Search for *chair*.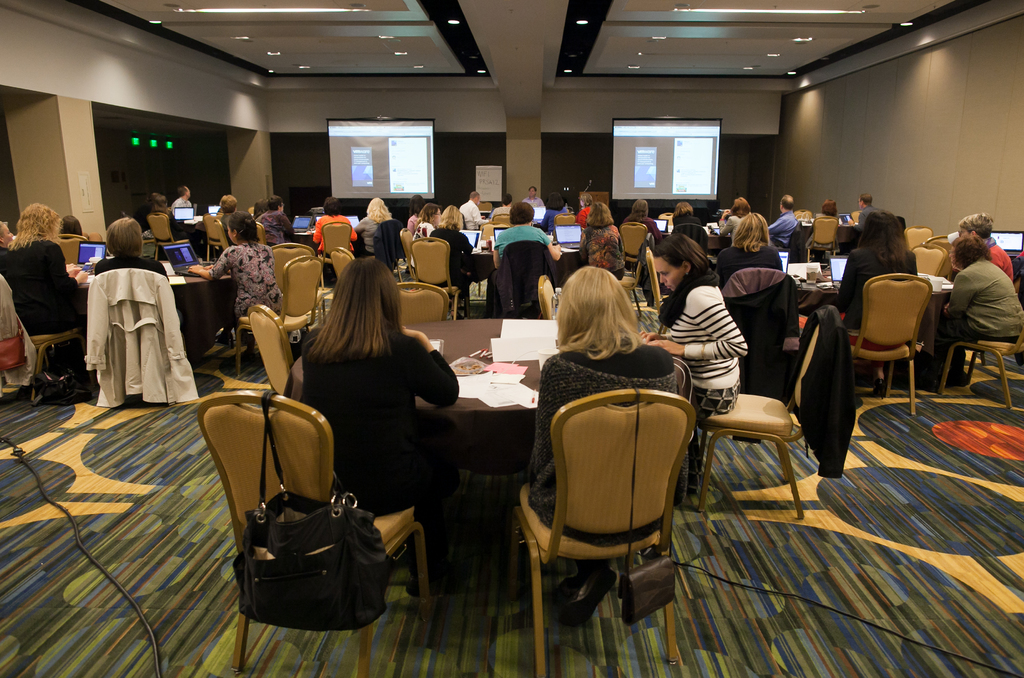
Found at 324, 218, 356, 253.
